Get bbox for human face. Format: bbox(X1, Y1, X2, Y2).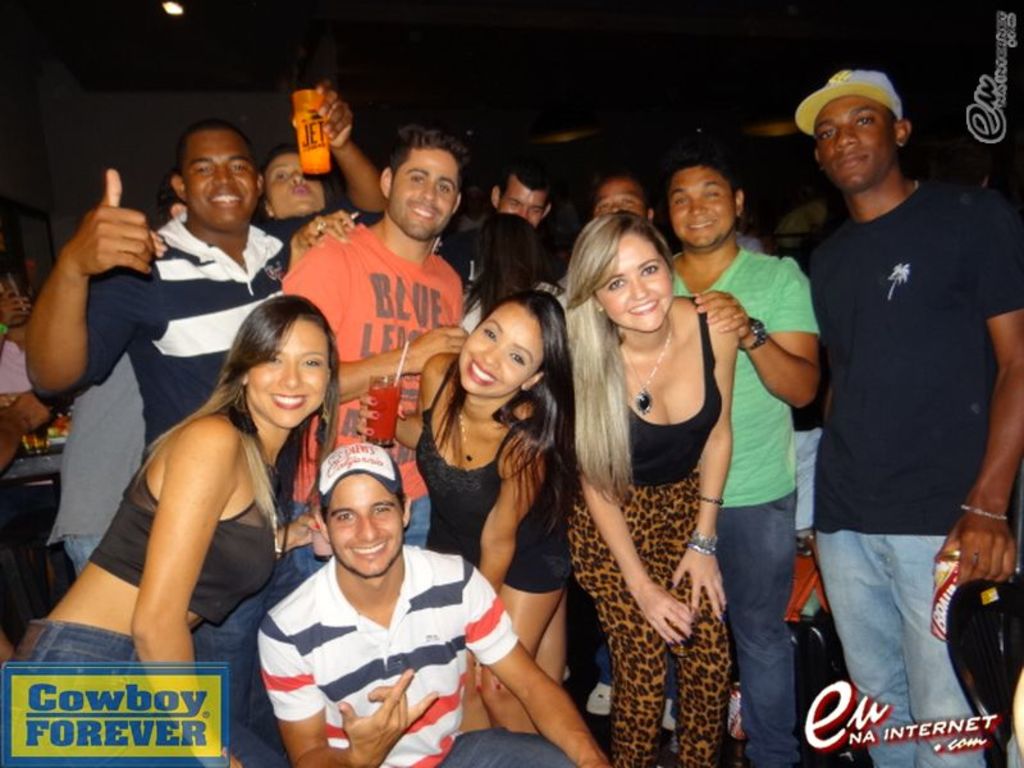
bbox(261, 155, 328, 216).
